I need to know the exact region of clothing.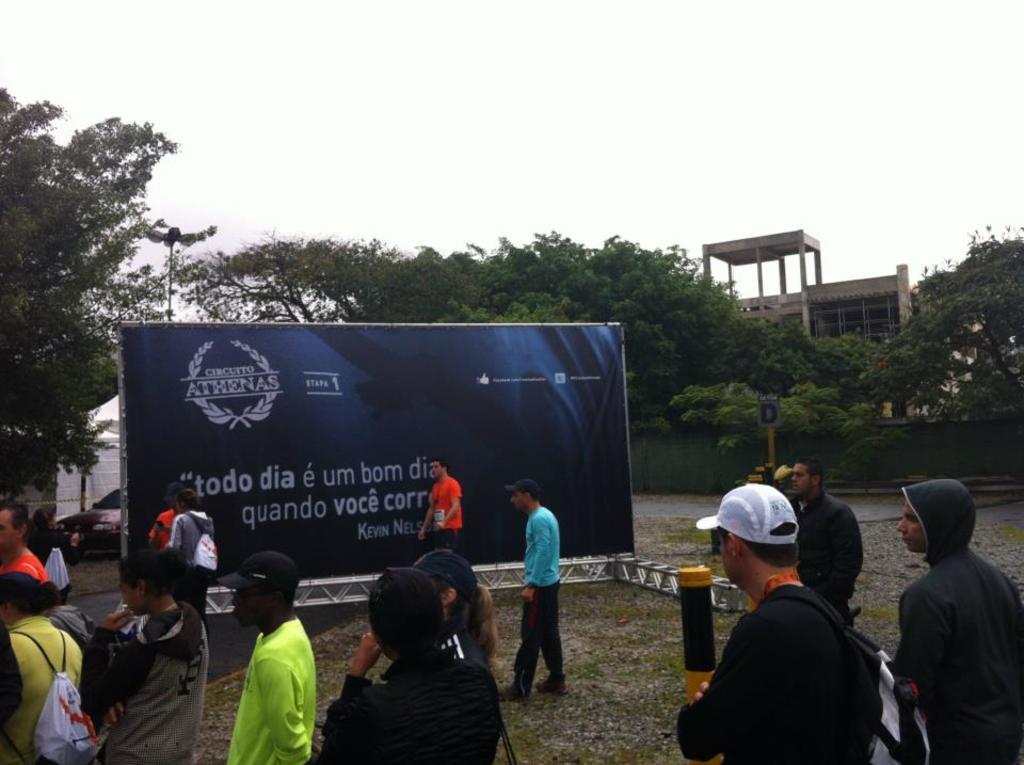
Region: {"left": 787, "top": 492, "right": 865, "bottom": 617}.
